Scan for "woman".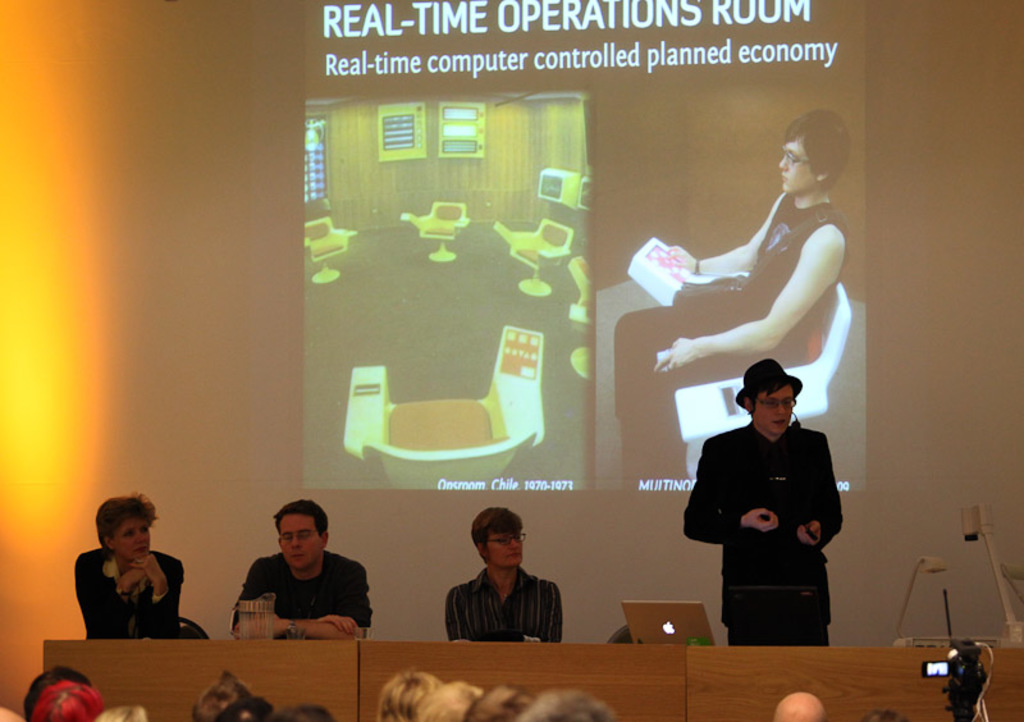
Scan result: bbox(618, 109, 849, 481).
